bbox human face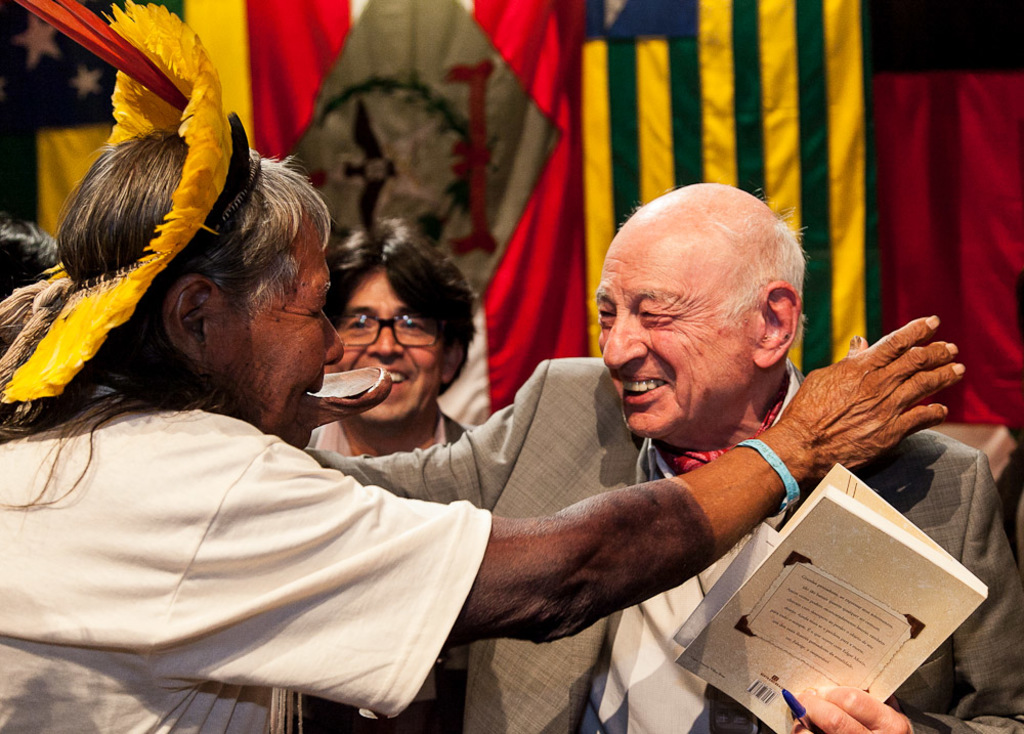
Rect(314, 266, 443, 426)
